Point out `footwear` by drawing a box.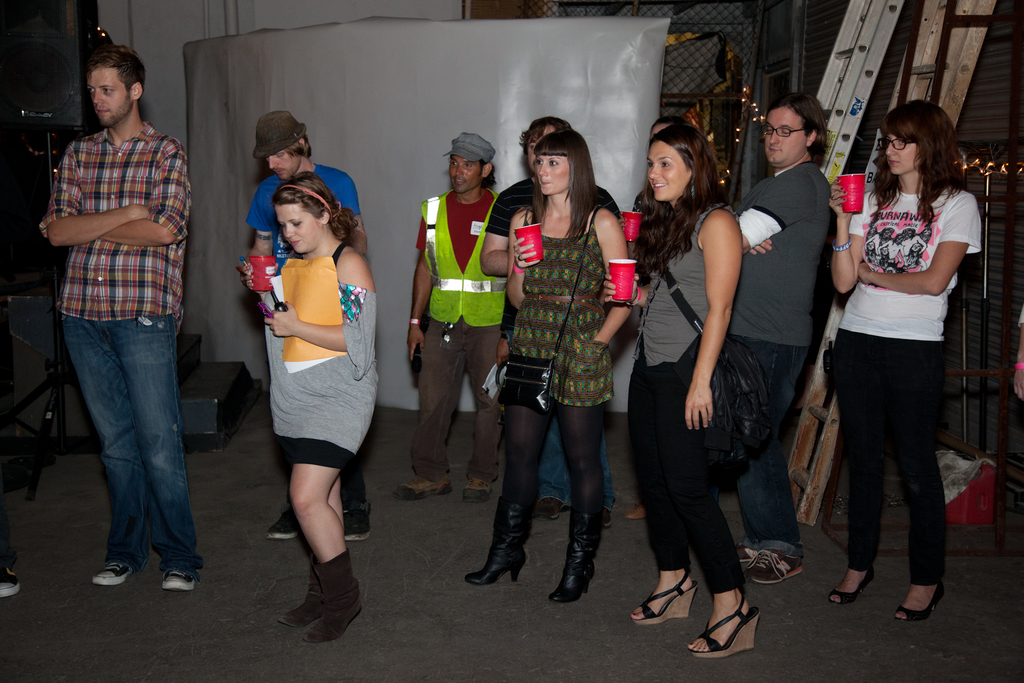
754 555 804 587.
